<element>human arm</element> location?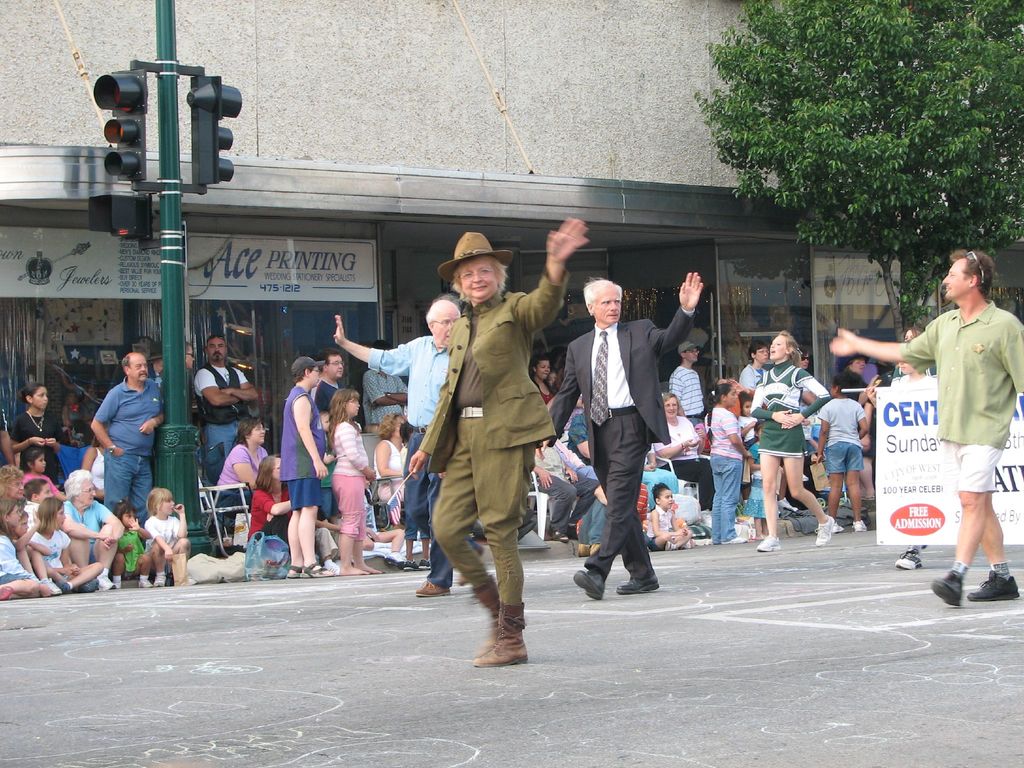
655,269,706,360
